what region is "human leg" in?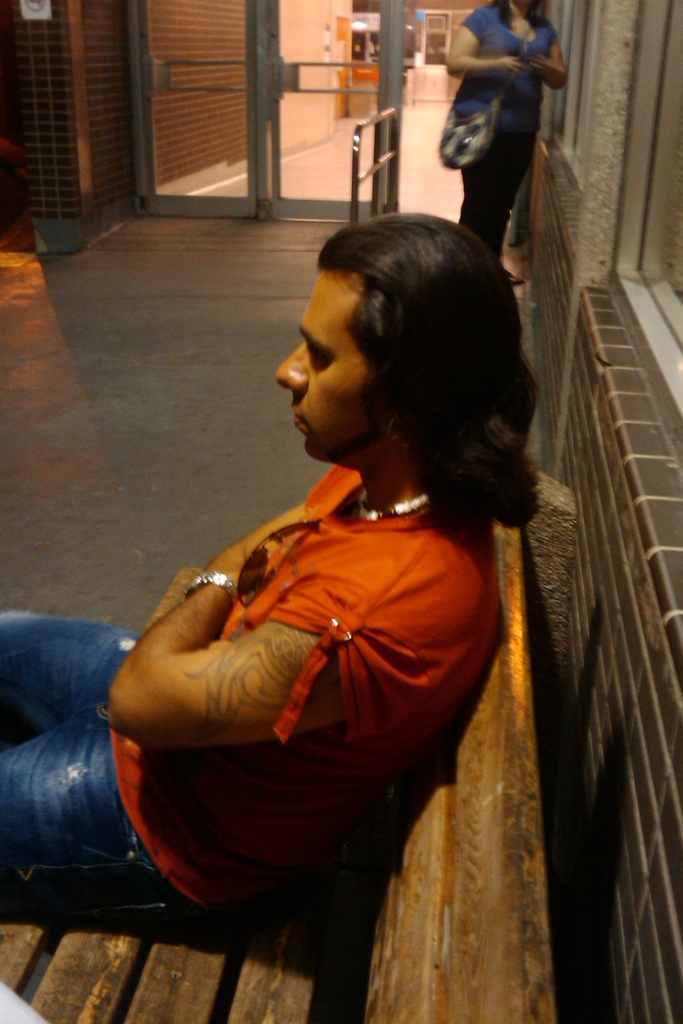
[0, 614, 139, 749].
